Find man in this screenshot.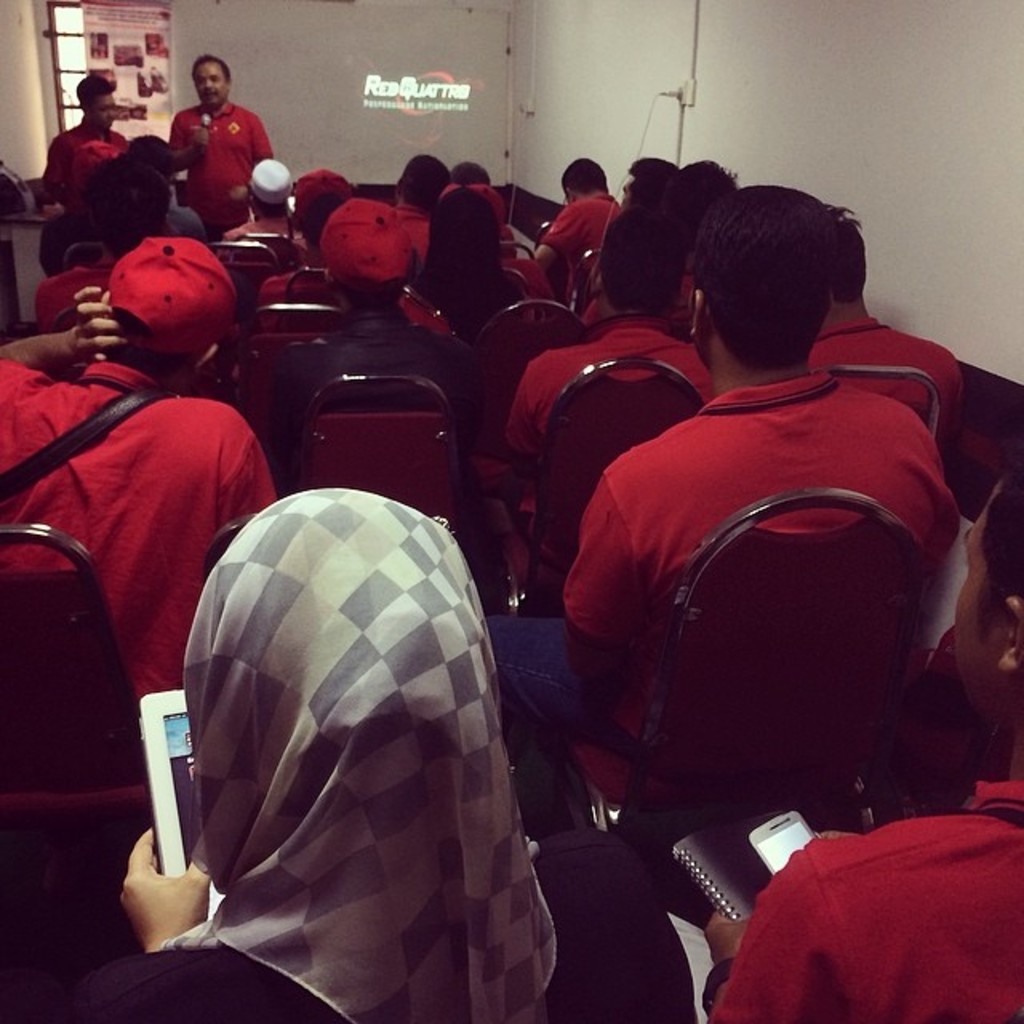
The bounding box for man is <bbox>528, 155, 626, 315</bbox>.
